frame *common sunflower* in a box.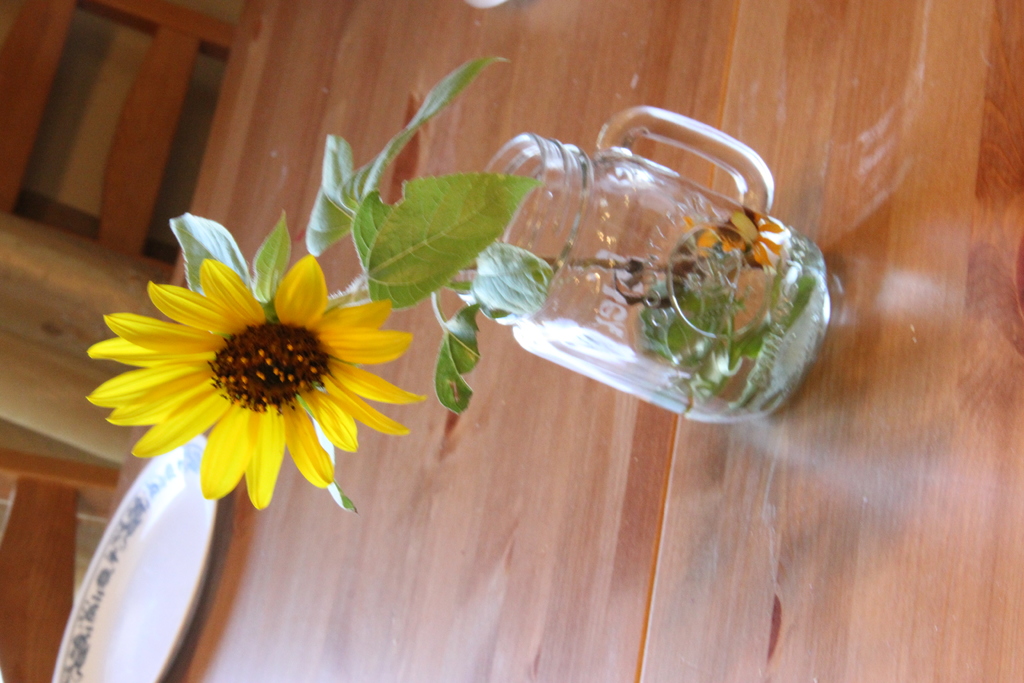
<box>88,248,410,514</box>.
